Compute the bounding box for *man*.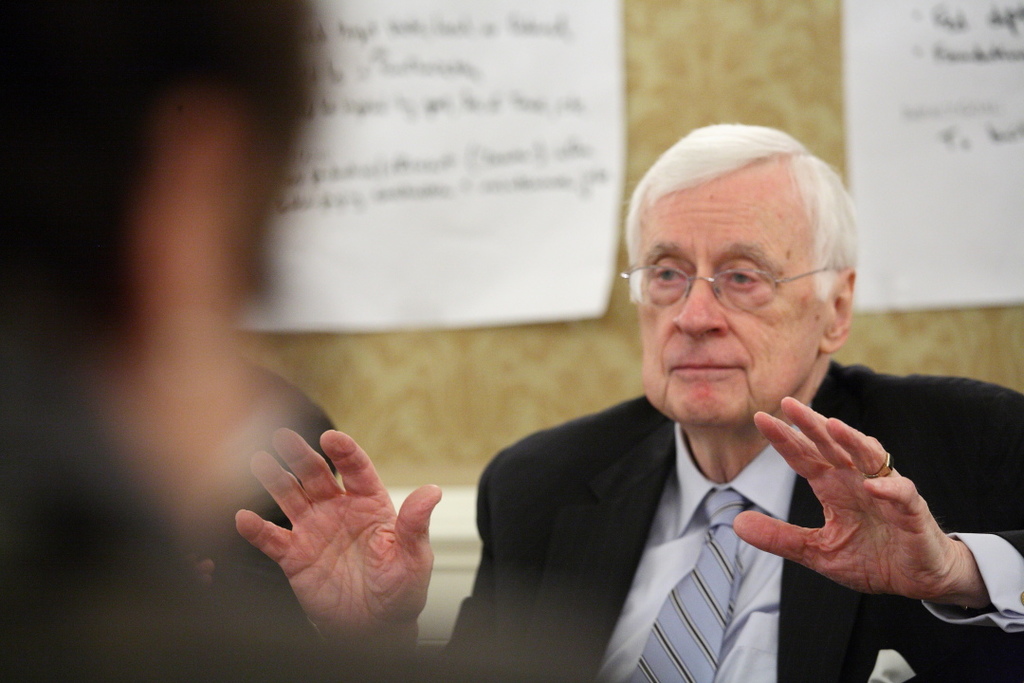
region(231, 124, 1023, 682).
